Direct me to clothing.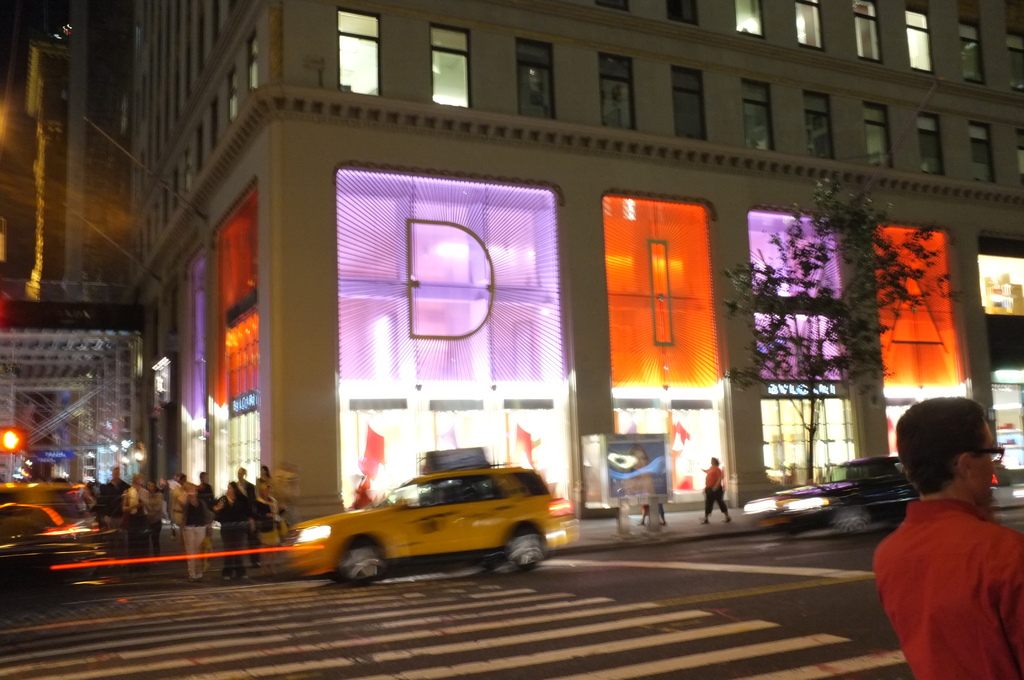
Direction: bbox=(120, 487, 143, 554).
